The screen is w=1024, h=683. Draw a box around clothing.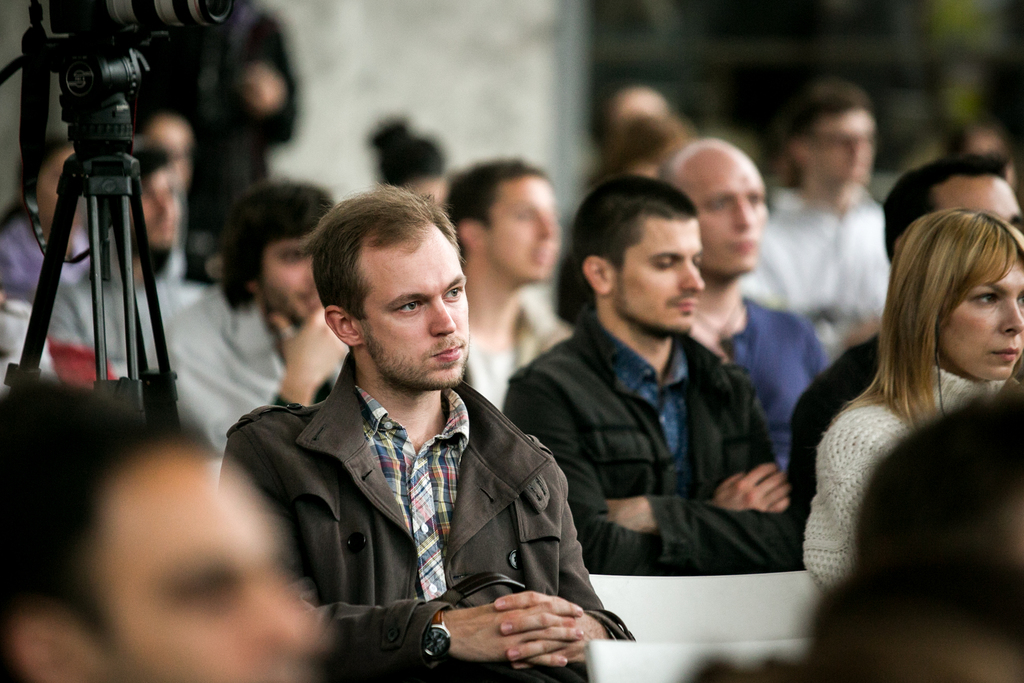
[465, 299, 577, 415].
